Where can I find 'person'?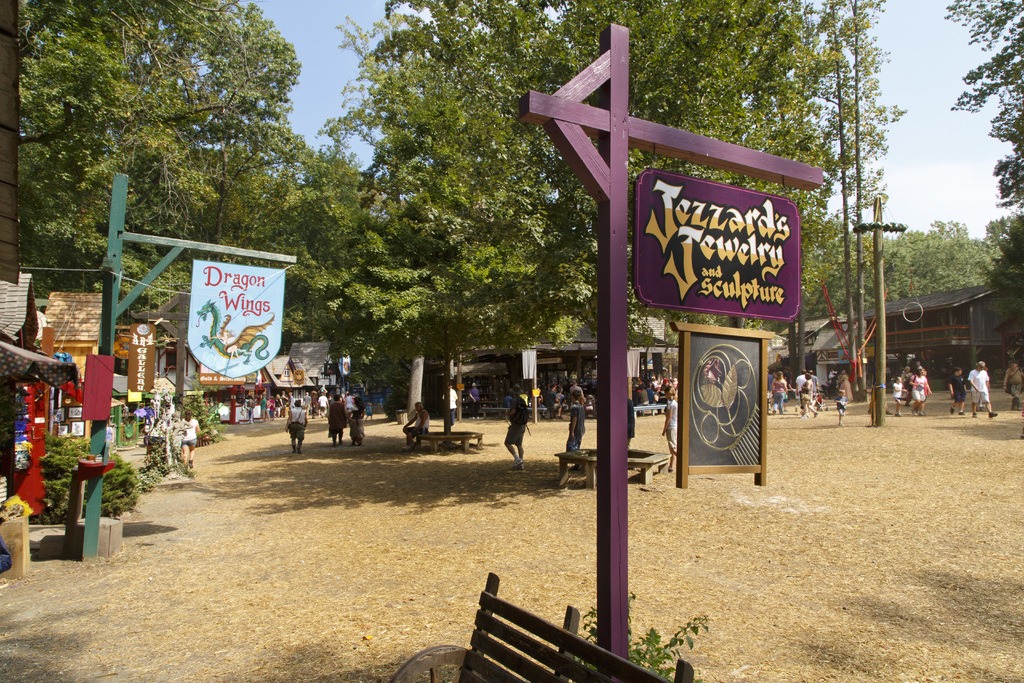
You can find it at 894,377,906,412.
